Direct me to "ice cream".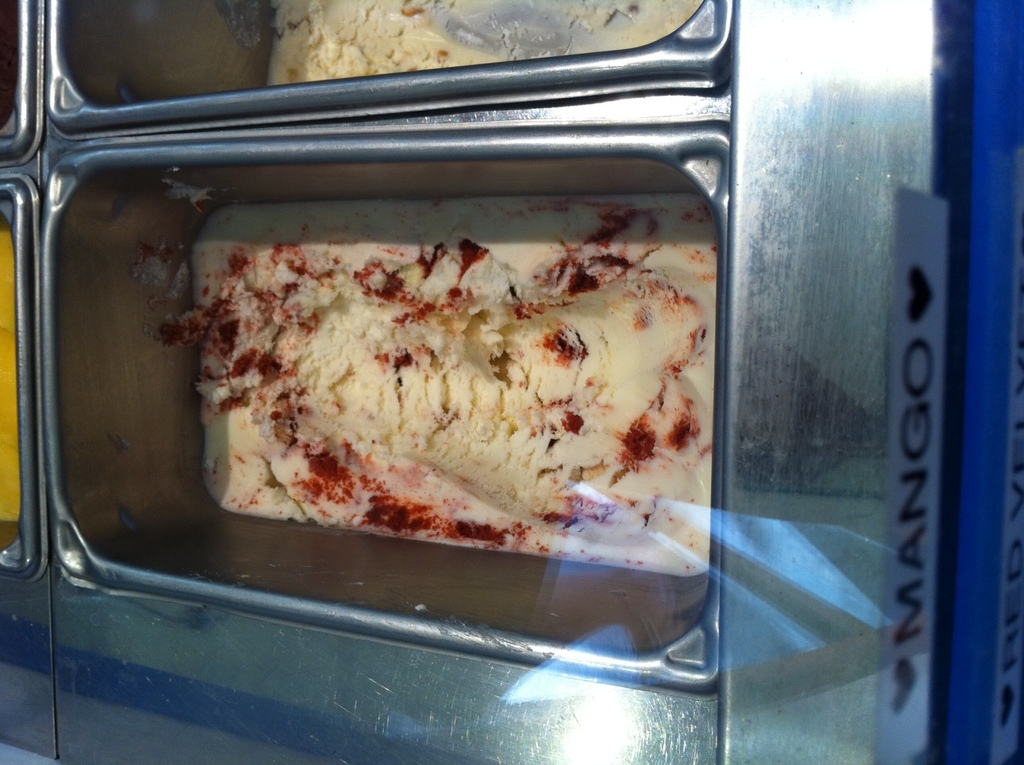
Direction: detection(258, 0, 707, 93).
